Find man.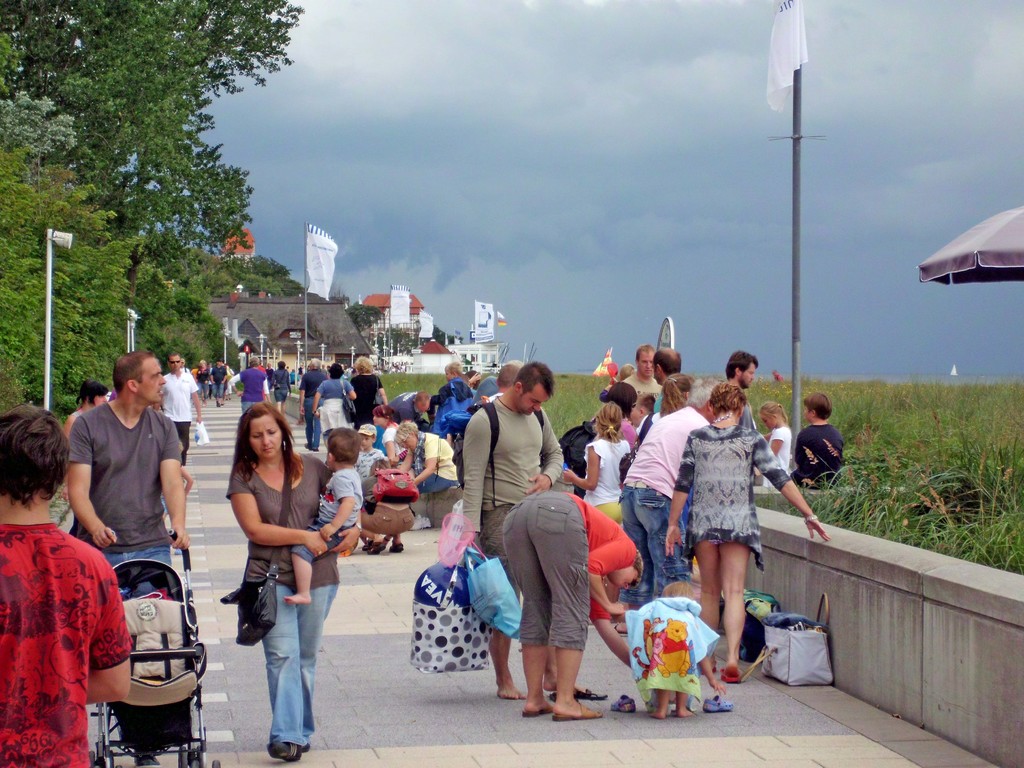
rect(152, 352, 204, 470).
